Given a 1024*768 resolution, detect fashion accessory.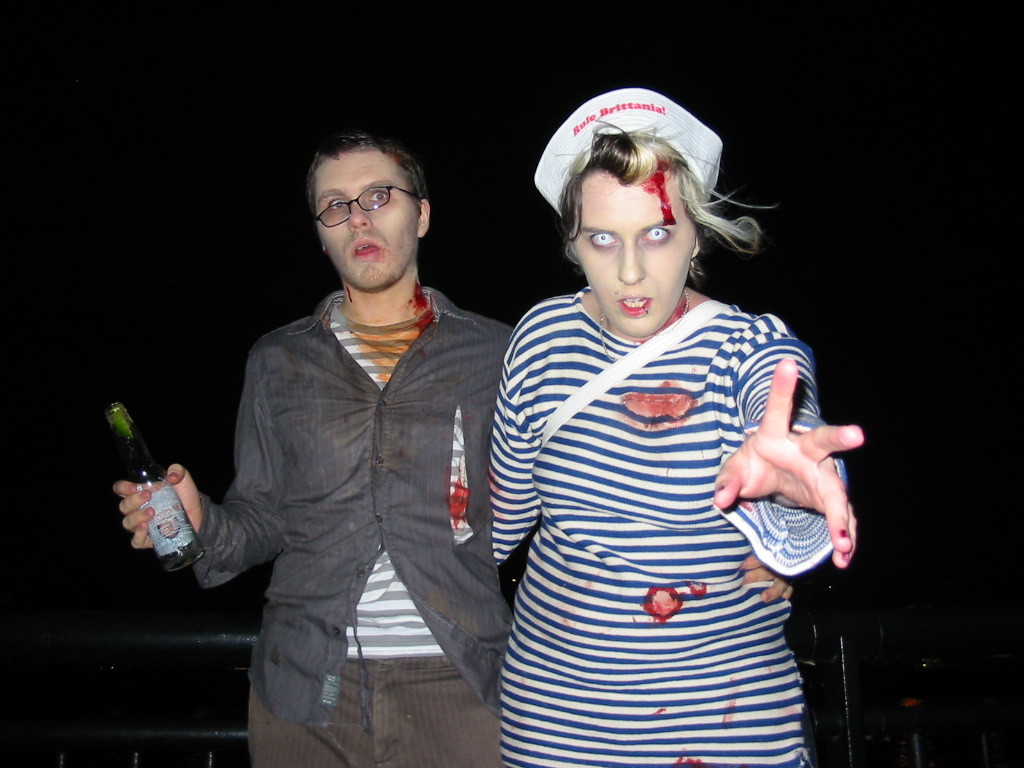
(535, 298, 732, 445).
